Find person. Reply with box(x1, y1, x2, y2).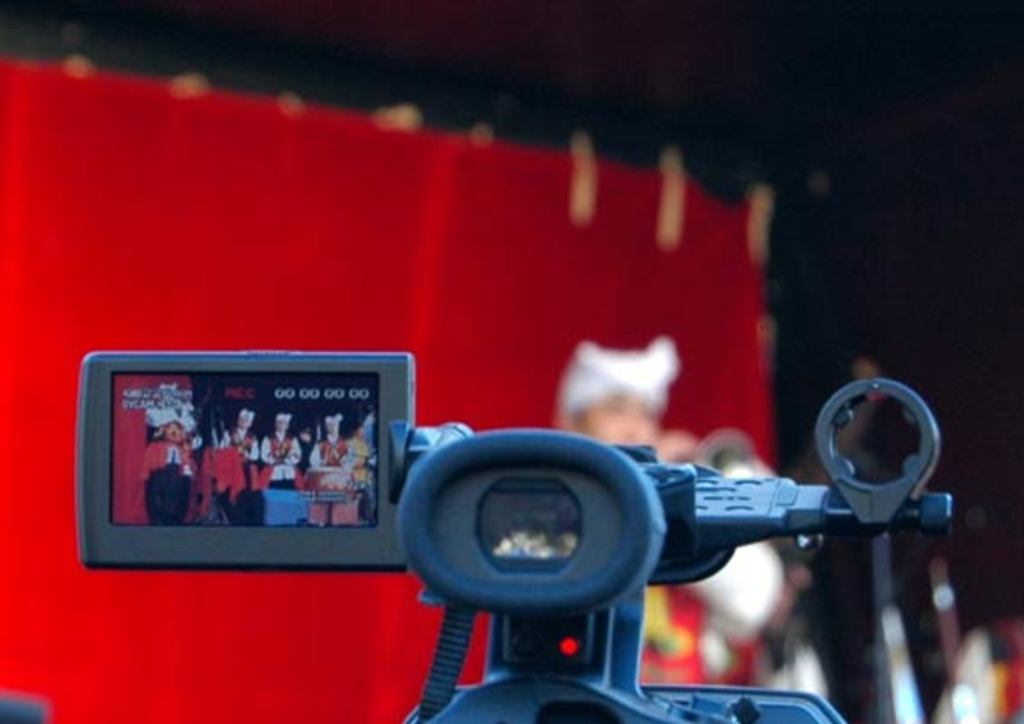
box(549, 334, 833, 699).
